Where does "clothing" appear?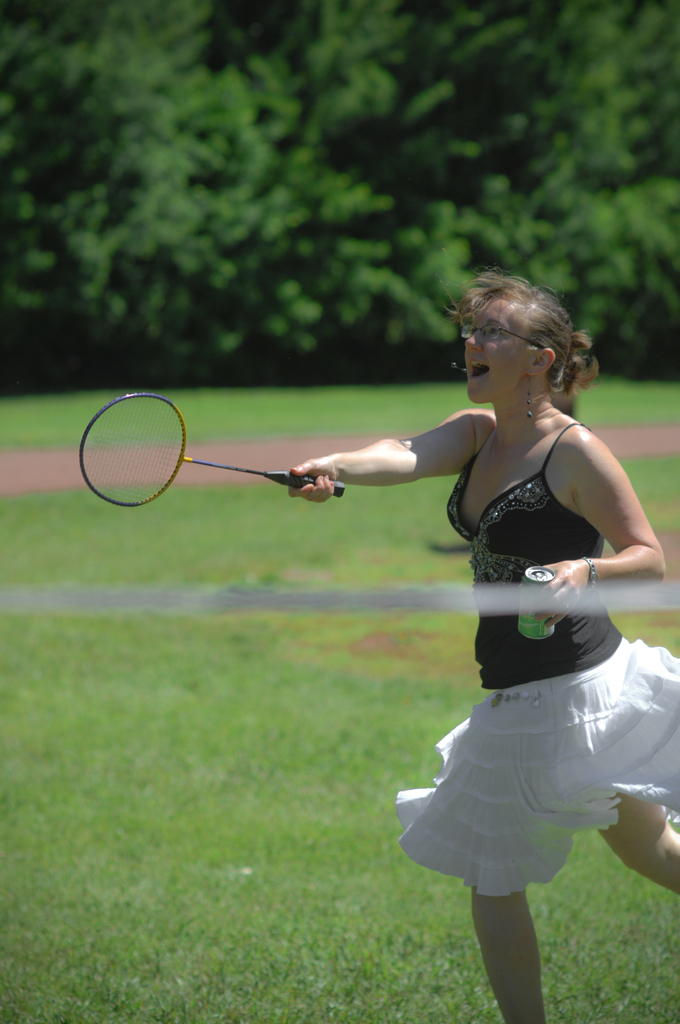
Appears at <bbox>395, 395, 658, 872</bbox>.
